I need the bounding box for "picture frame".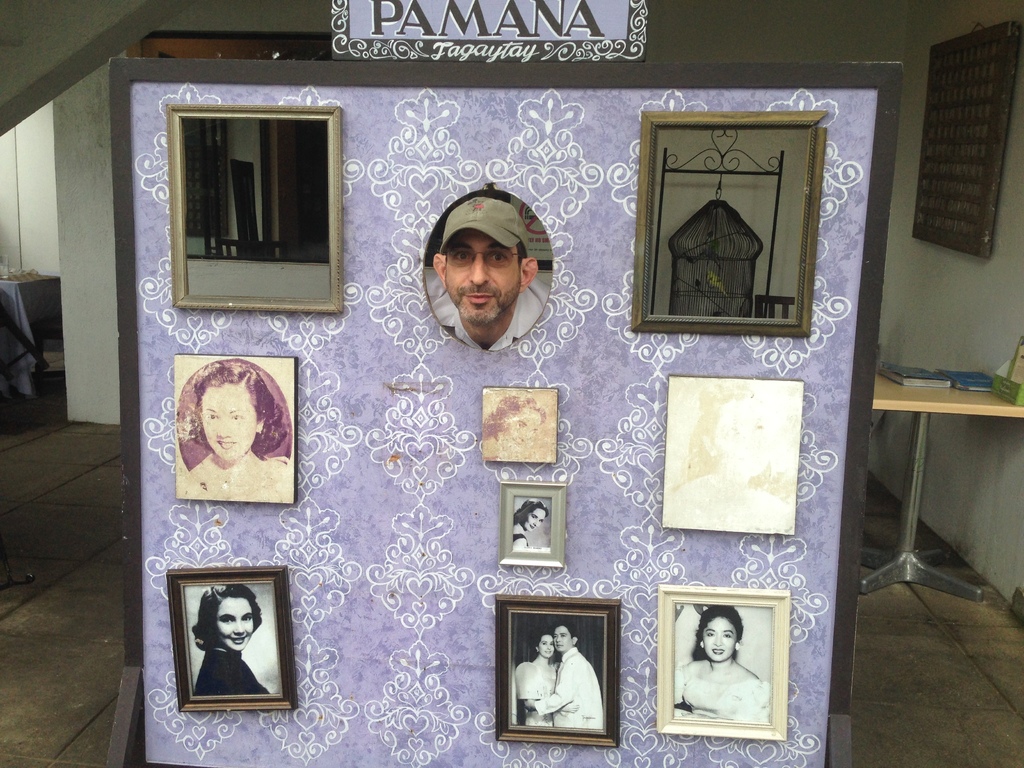
Here it is: bbox(632, 109, 829, 335).
